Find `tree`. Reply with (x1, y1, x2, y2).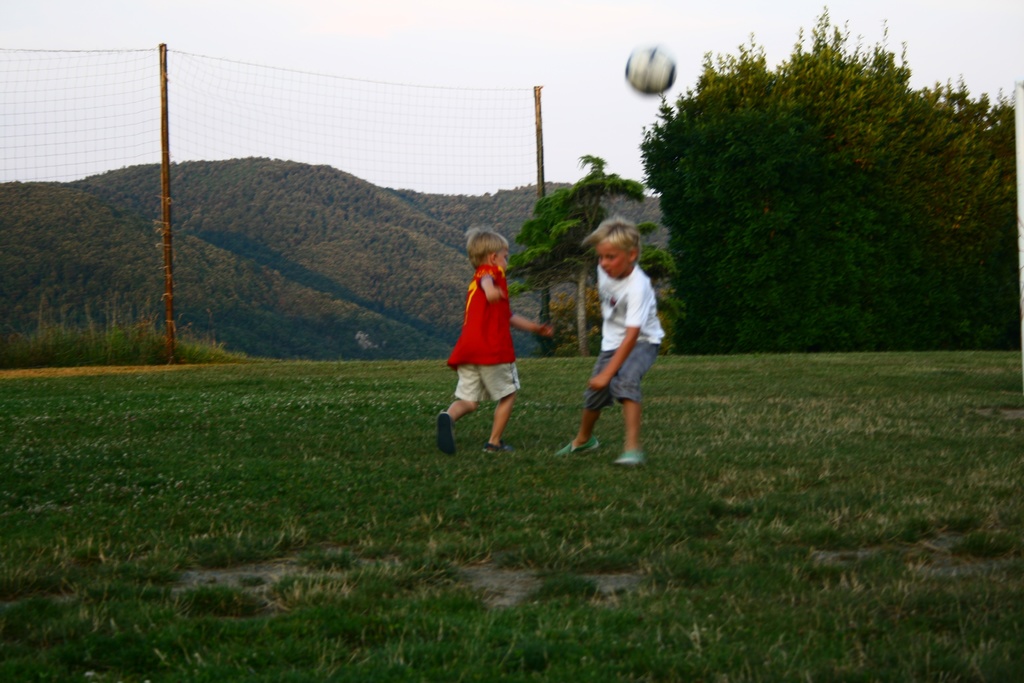
(629, 213, 683, 292).
